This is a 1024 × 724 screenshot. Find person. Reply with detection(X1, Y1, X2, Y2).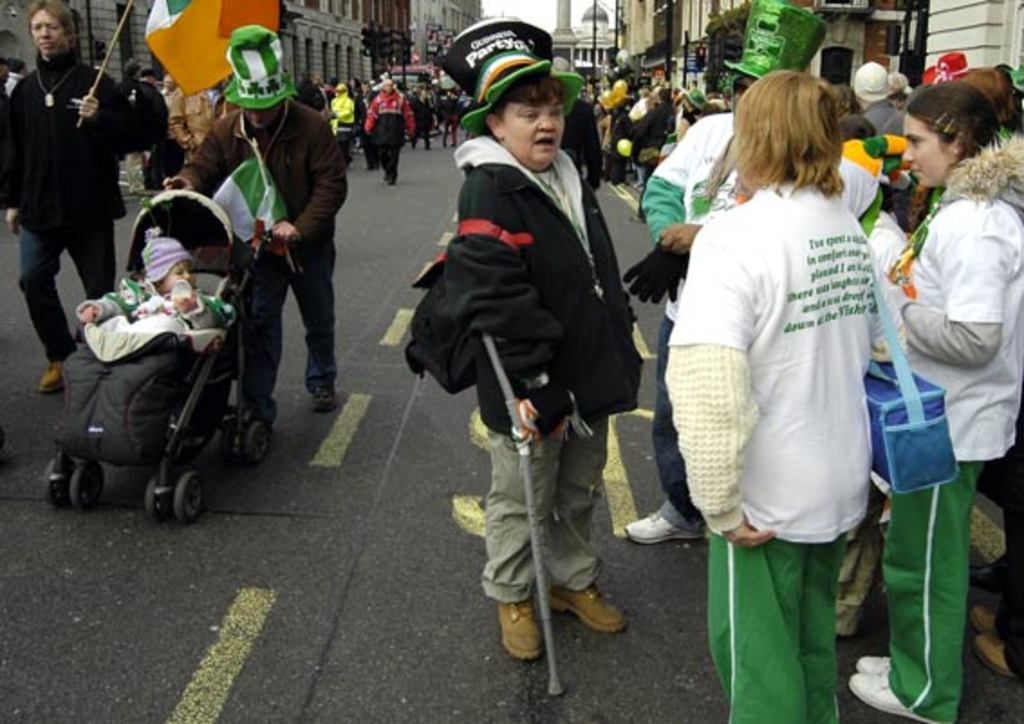
detection(560, 94, 596, 197).
